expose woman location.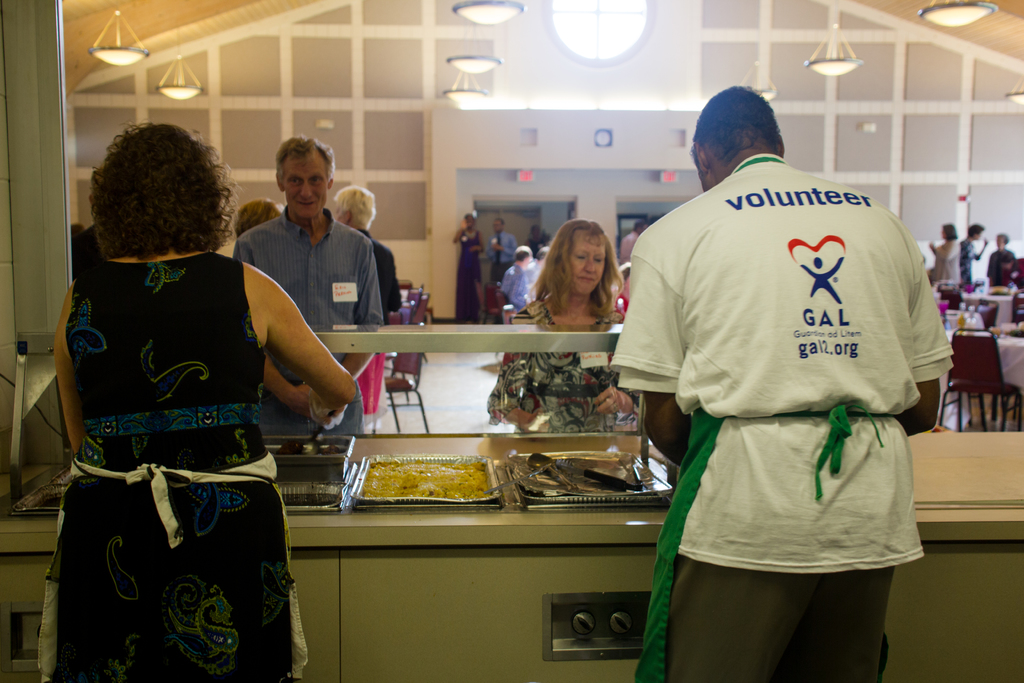
Exposed at select_region(449, 210, 485, 325).
